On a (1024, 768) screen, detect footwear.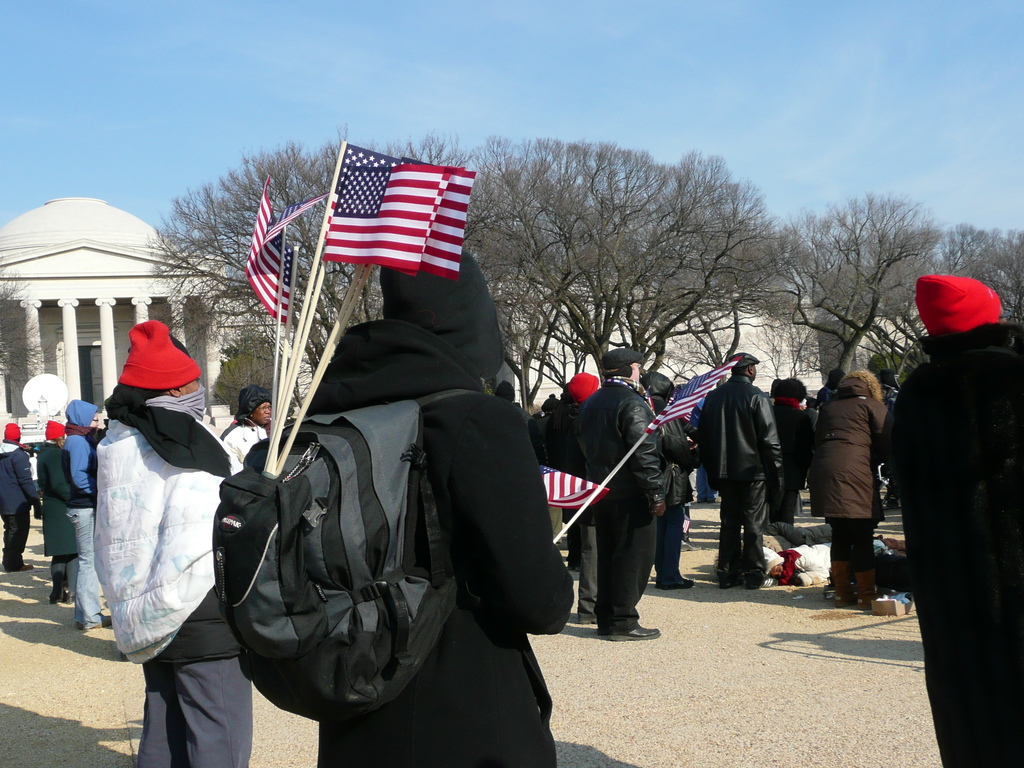
l=579, t=614, r=595, b=625.
